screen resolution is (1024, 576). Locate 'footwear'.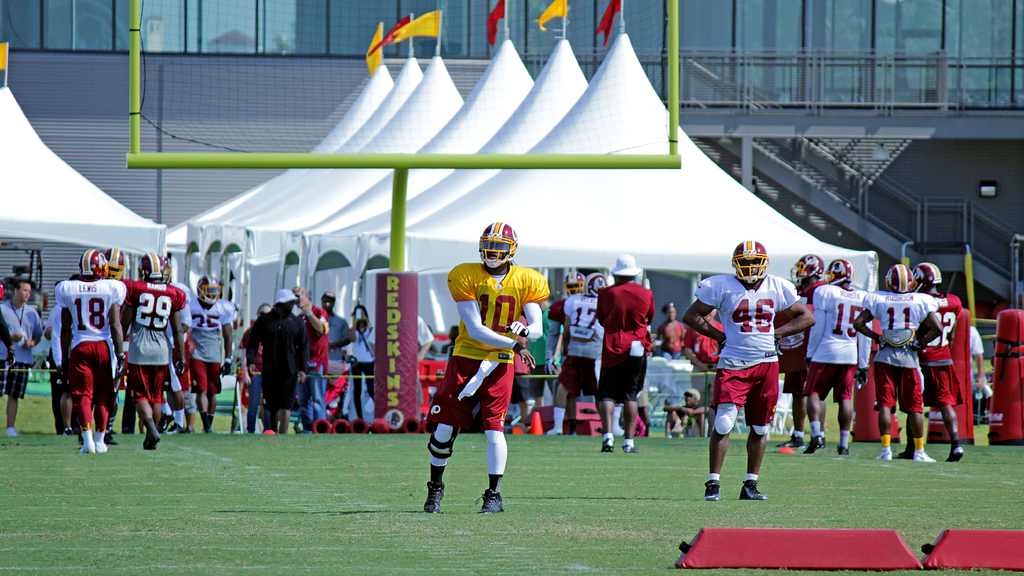
box(833, 448, 849, 456).
